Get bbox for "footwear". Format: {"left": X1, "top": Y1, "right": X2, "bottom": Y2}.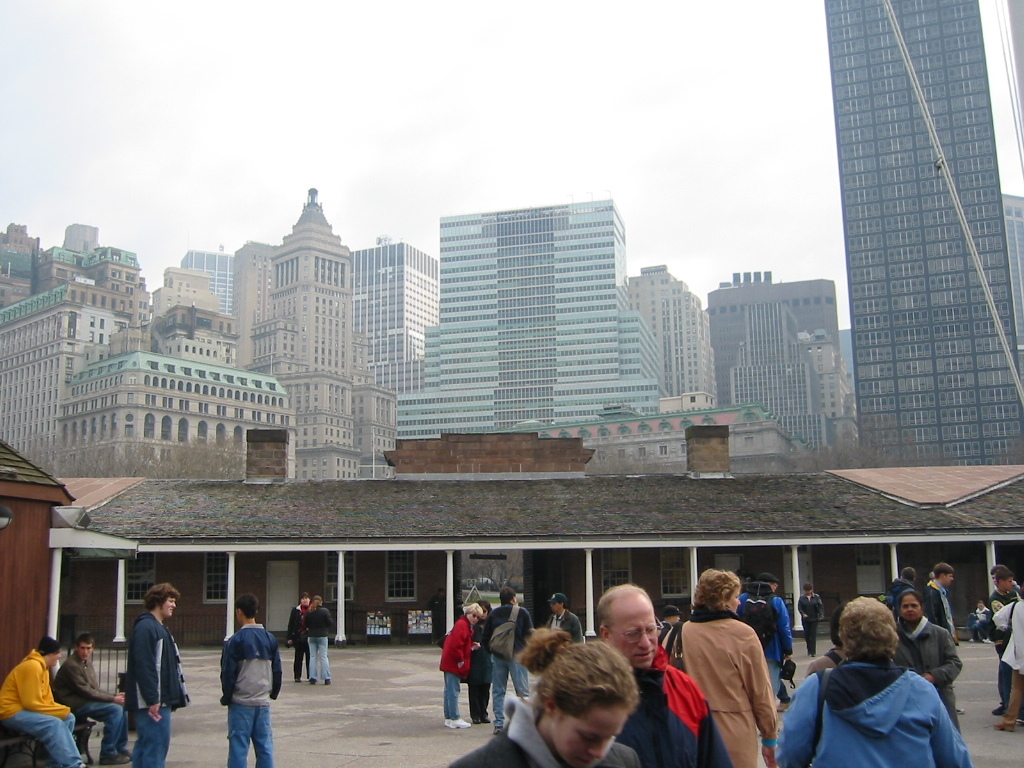
{"left": 995, "top": 718, "right": 1015, "bottom": 734}.
